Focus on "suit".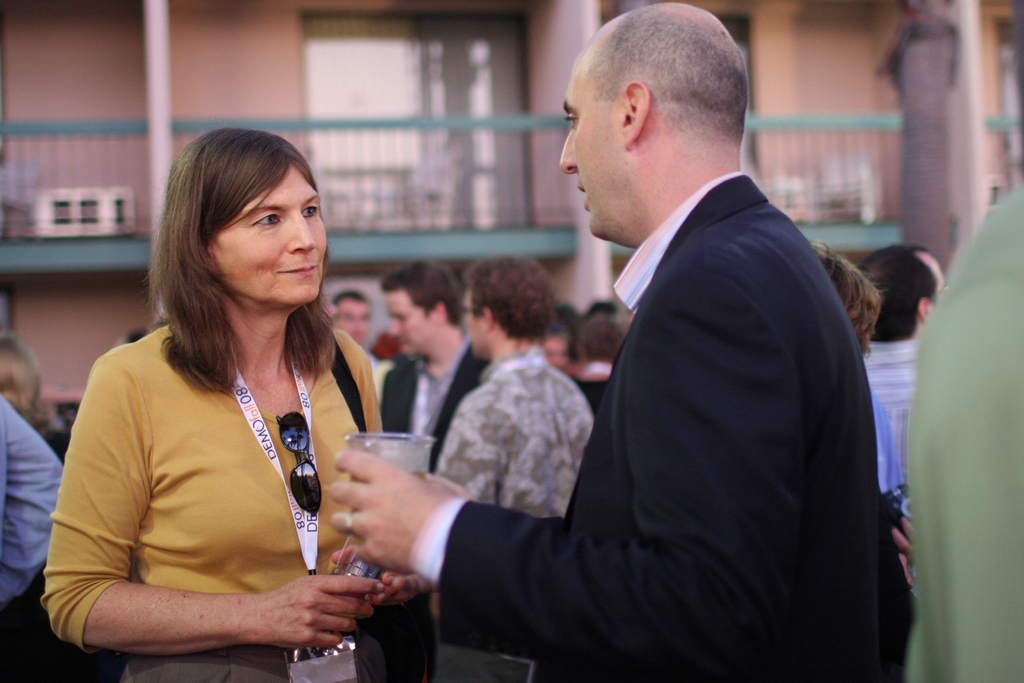
Focused at (378,340,490,472).
